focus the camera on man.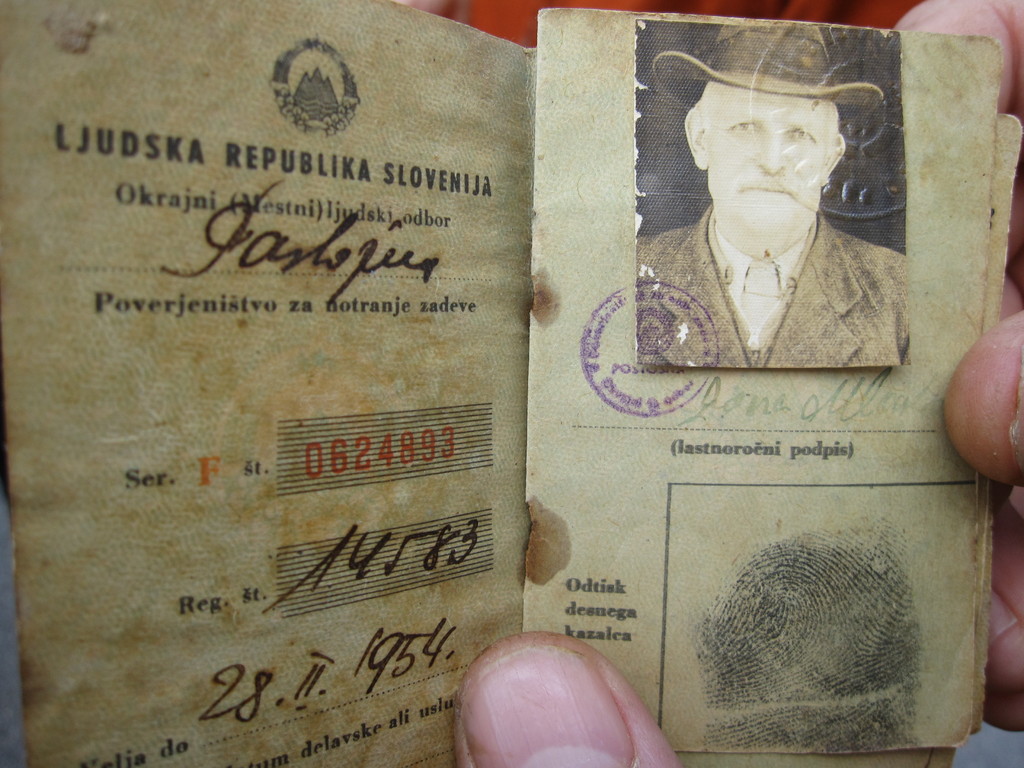
Focus region: locate(628, 23, 909, 367).
